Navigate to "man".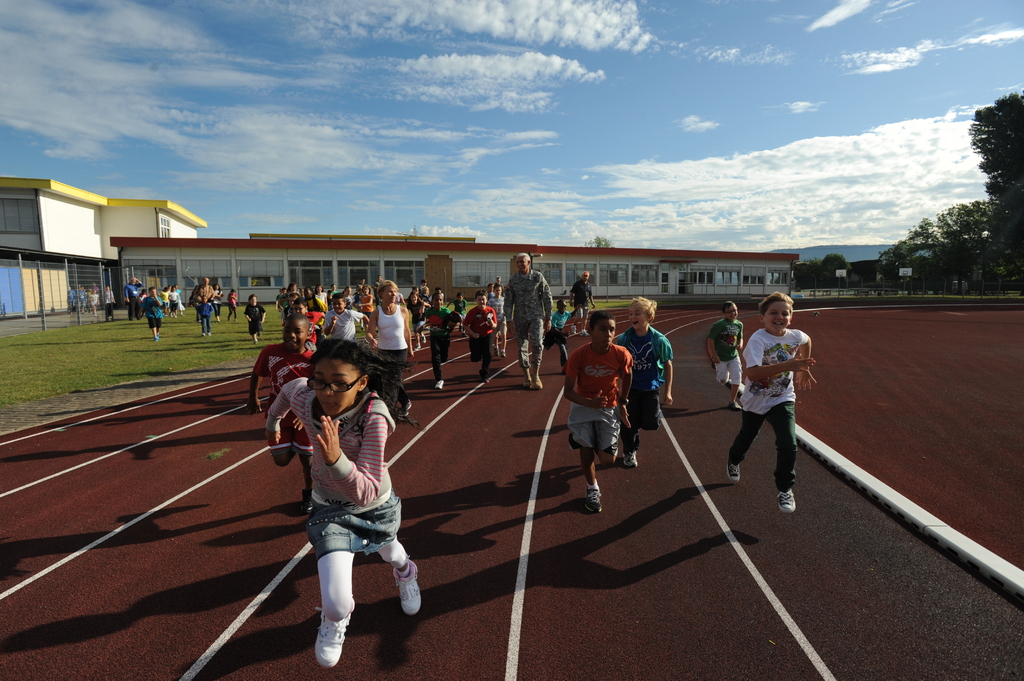
Navigation target: region(372, 273, 384, 304).
